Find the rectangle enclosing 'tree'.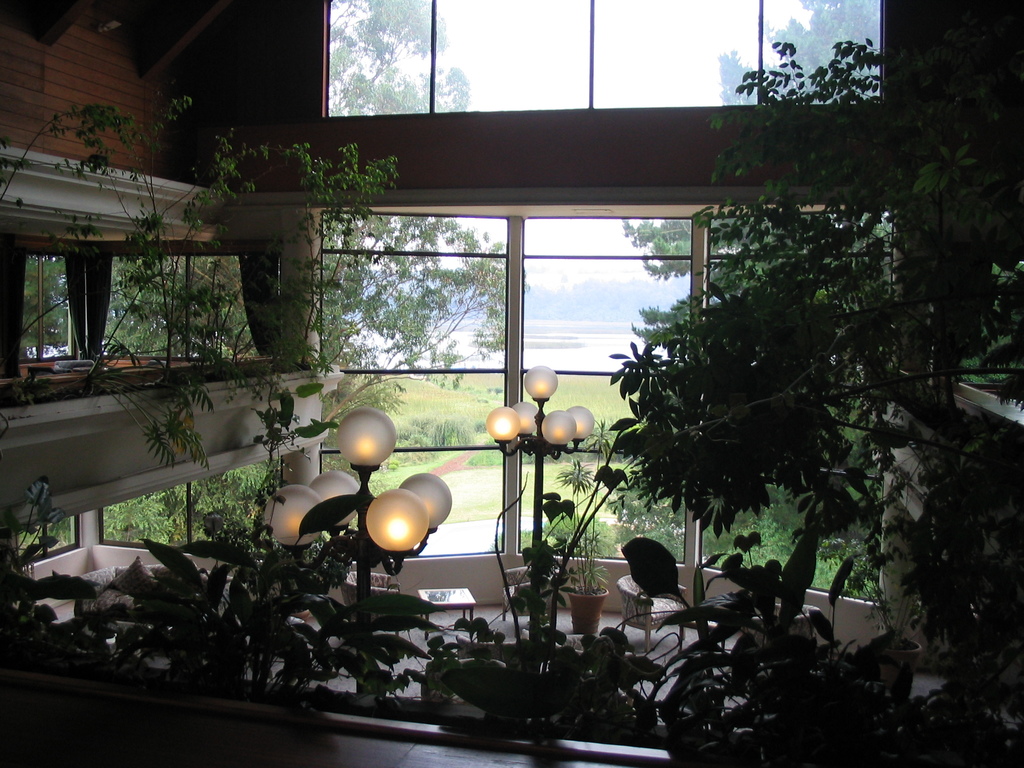
[left=321, top=0, right=476, bottom=122].
